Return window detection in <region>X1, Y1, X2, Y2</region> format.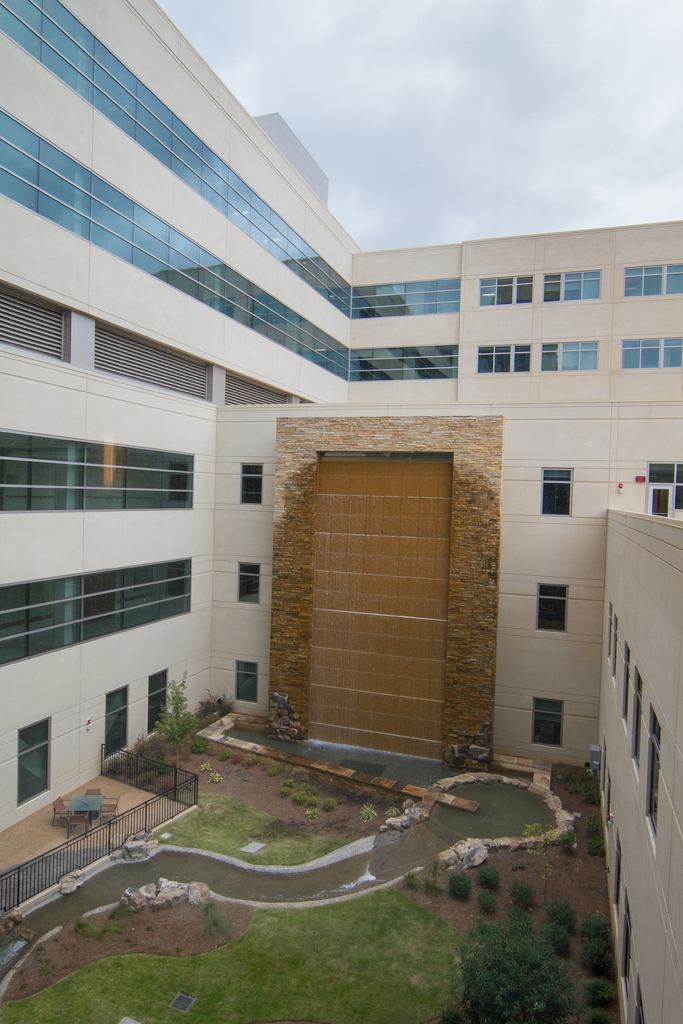
<region>0, 274, 308, 405</region>.
